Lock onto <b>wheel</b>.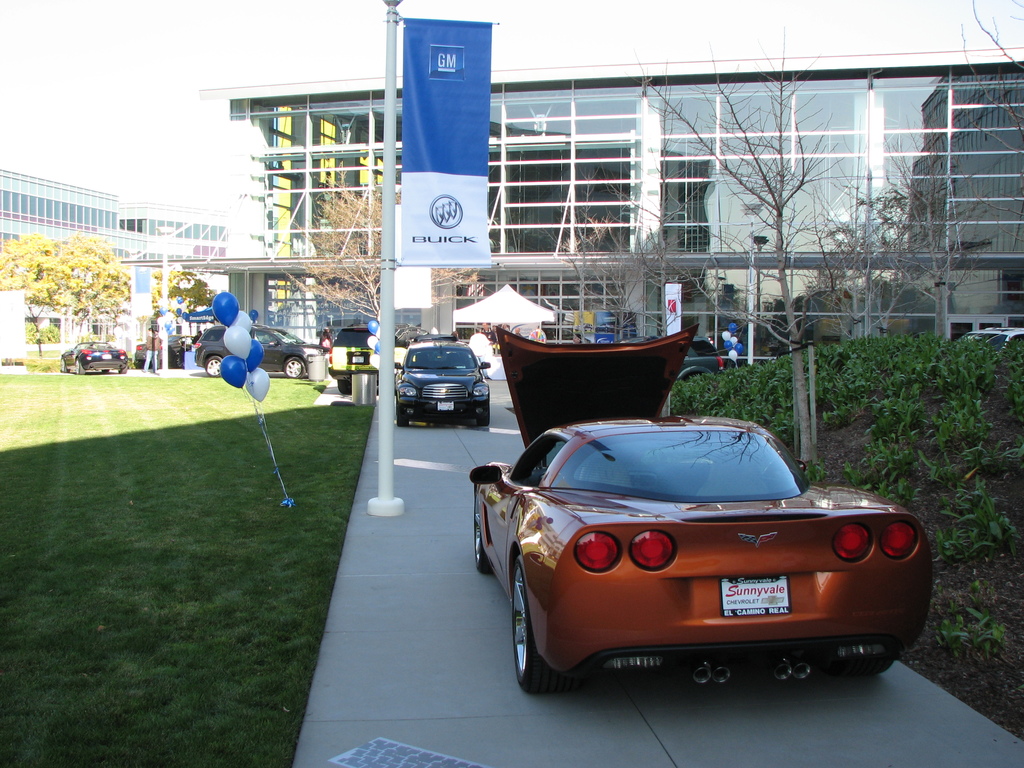
Locked: bbox(399, 415, 410, 428).
